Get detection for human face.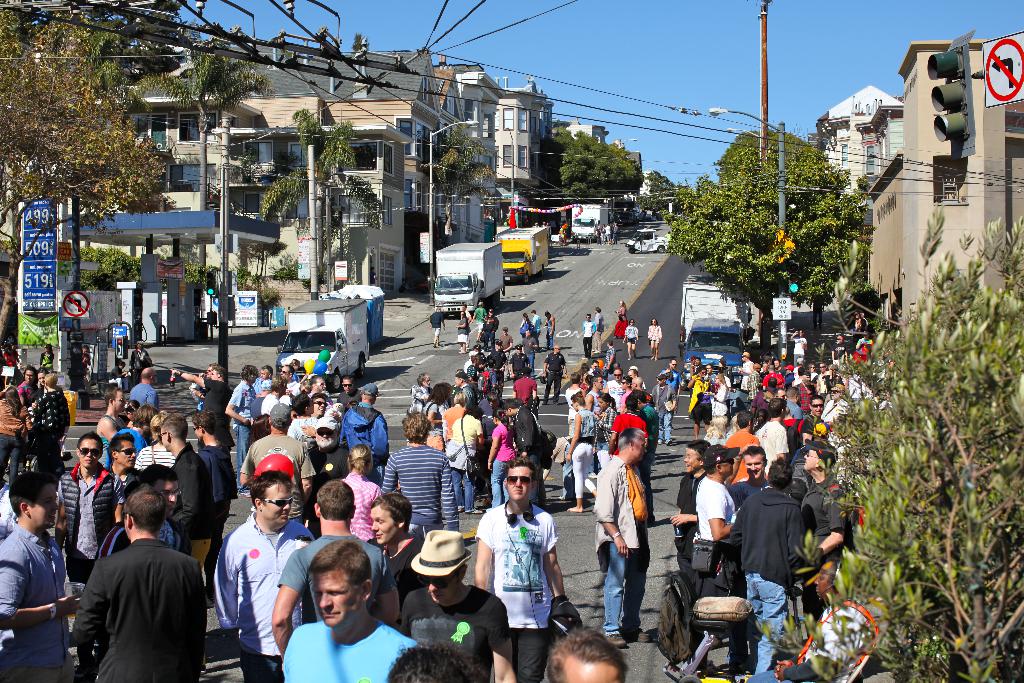
Detection: select_region(159, 426, 168, 454).
